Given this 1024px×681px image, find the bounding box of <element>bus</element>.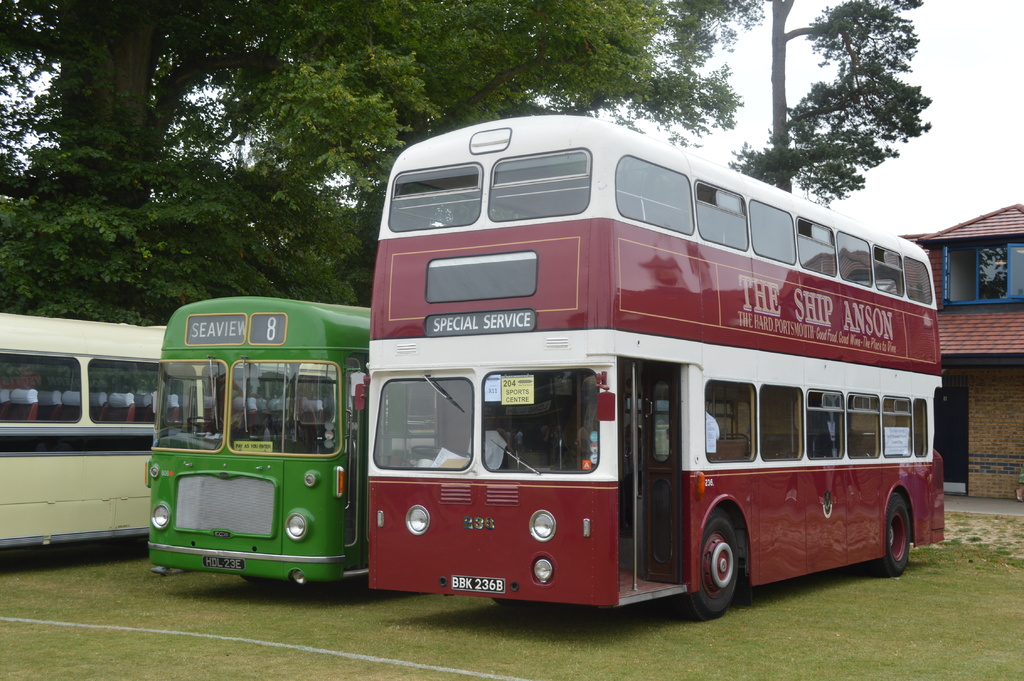
[362,111,943,615].
